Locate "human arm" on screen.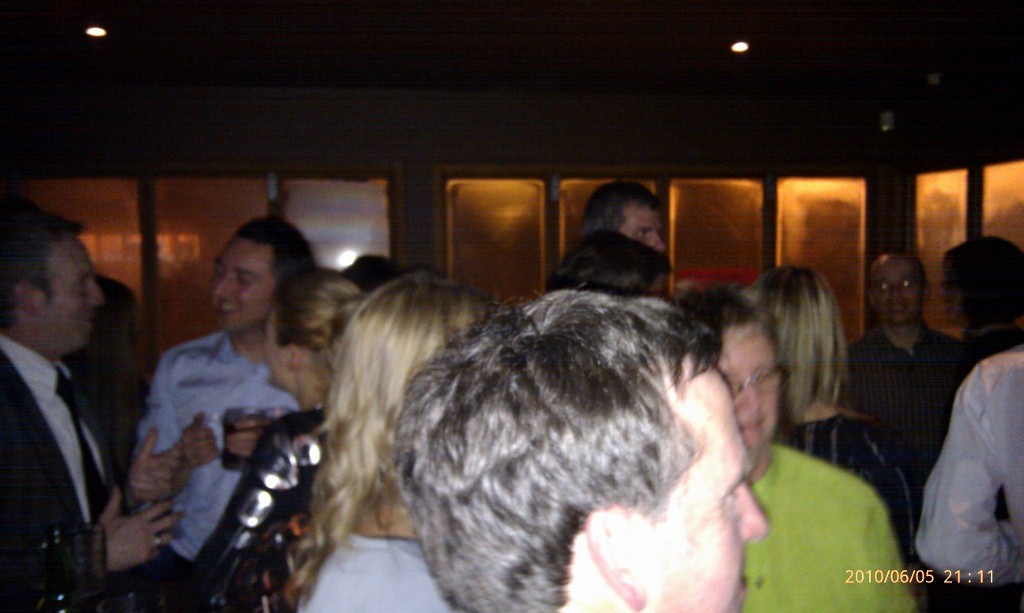
On screen at pyautogui.locateOnScreen(828, 471, 918, 612).
